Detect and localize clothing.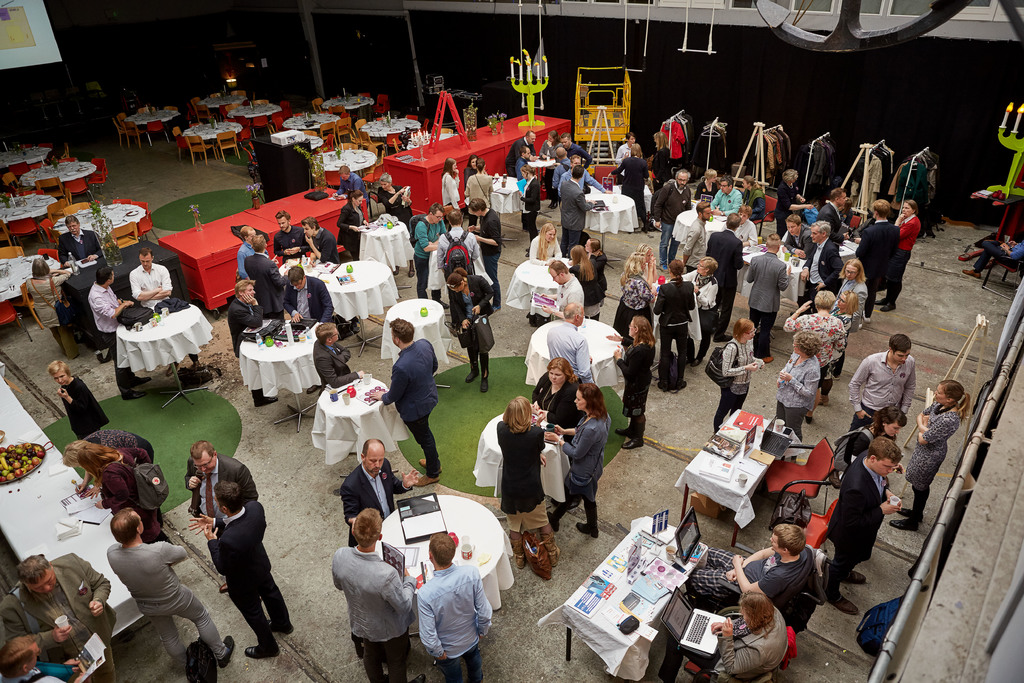
Localized at [284,280,332,322].
